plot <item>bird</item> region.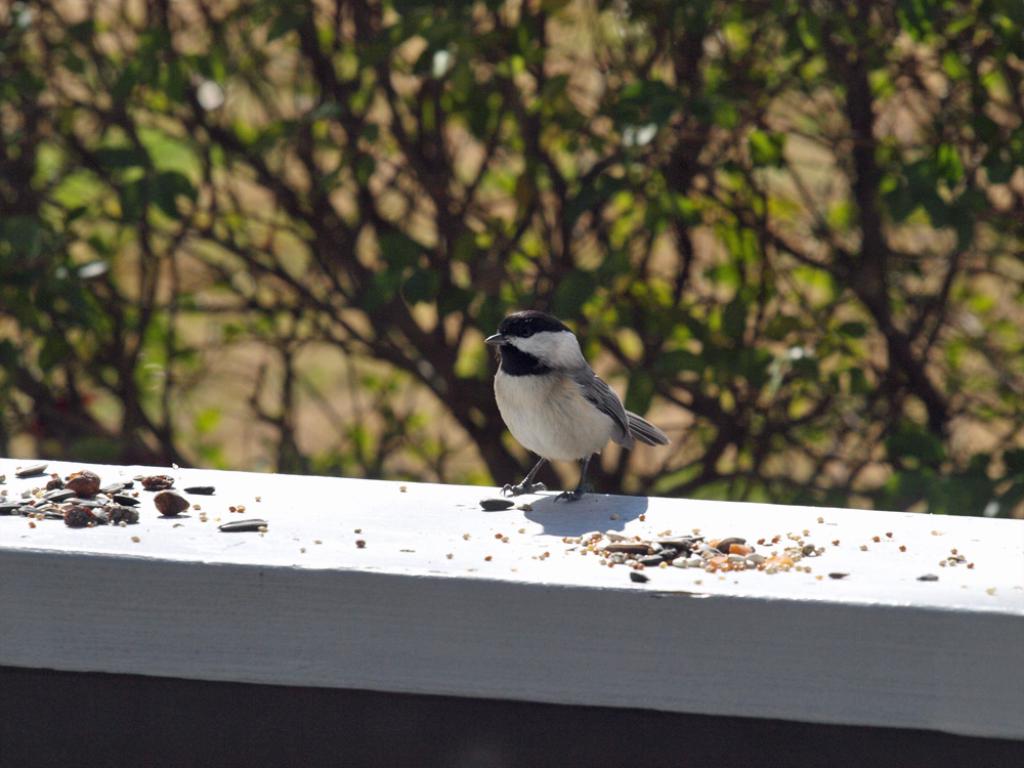
Plotted at 475 305 662 493.
